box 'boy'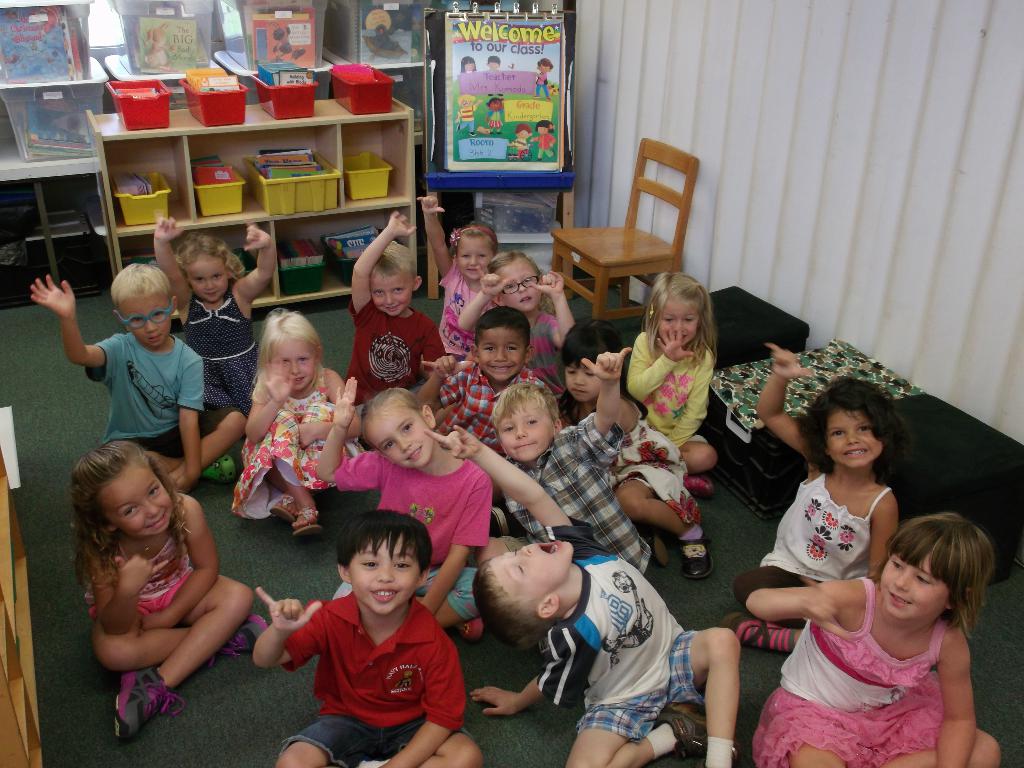
423/424/740/767
